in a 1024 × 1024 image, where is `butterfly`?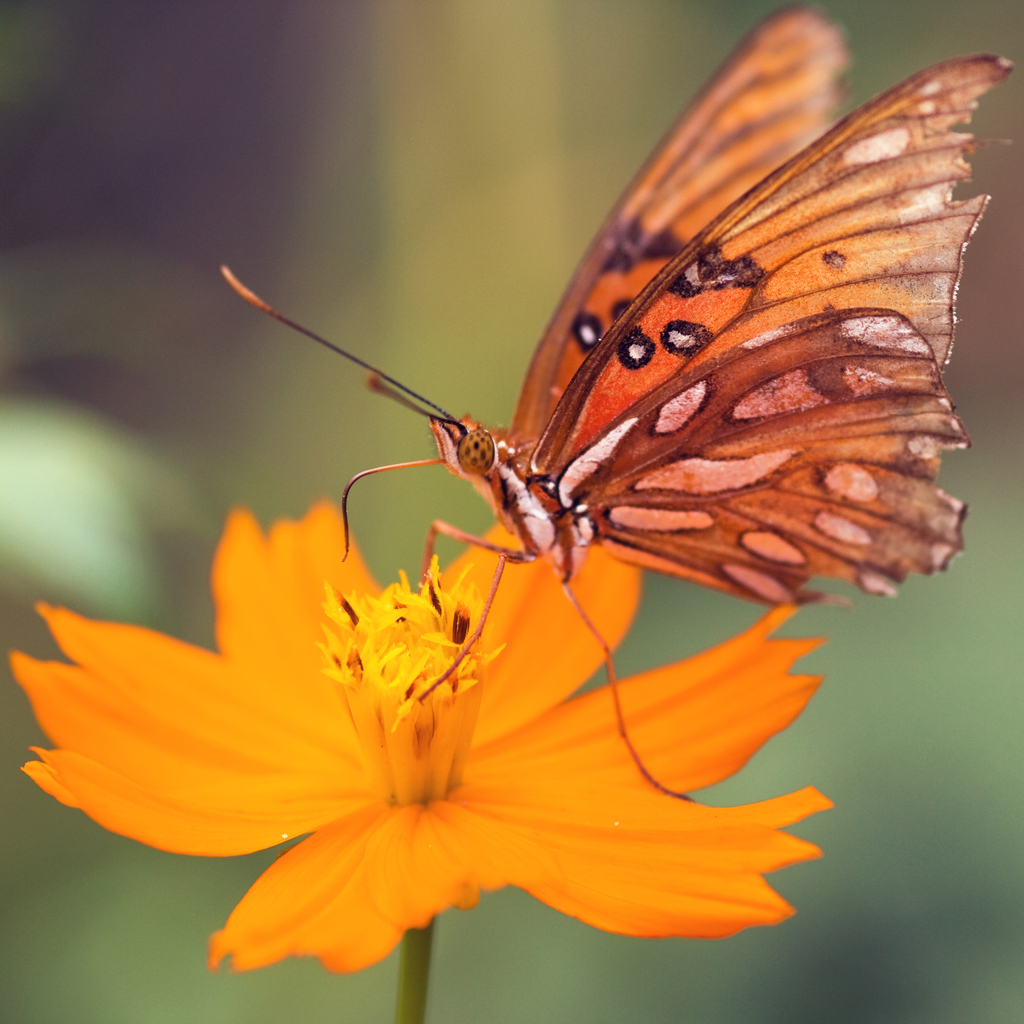
l=216, t=22, r=931, b=700.
